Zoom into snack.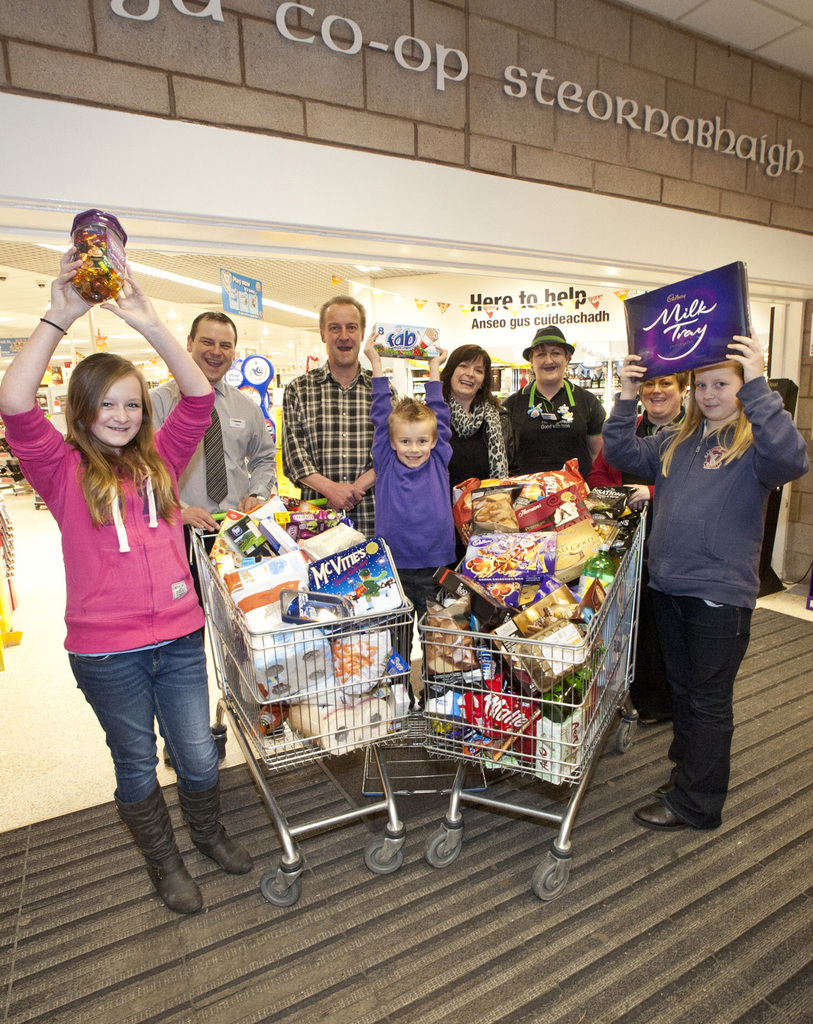
Zoom target: 67/200/126/303.
